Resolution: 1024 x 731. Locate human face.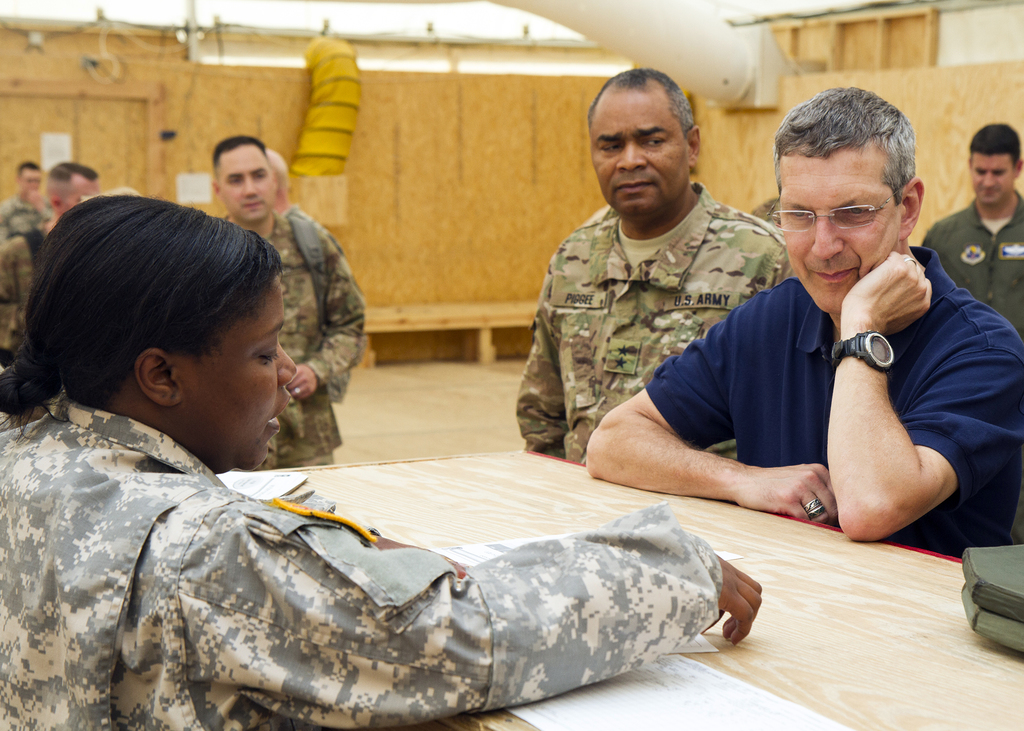
rect(68, 174, 102, 208).
